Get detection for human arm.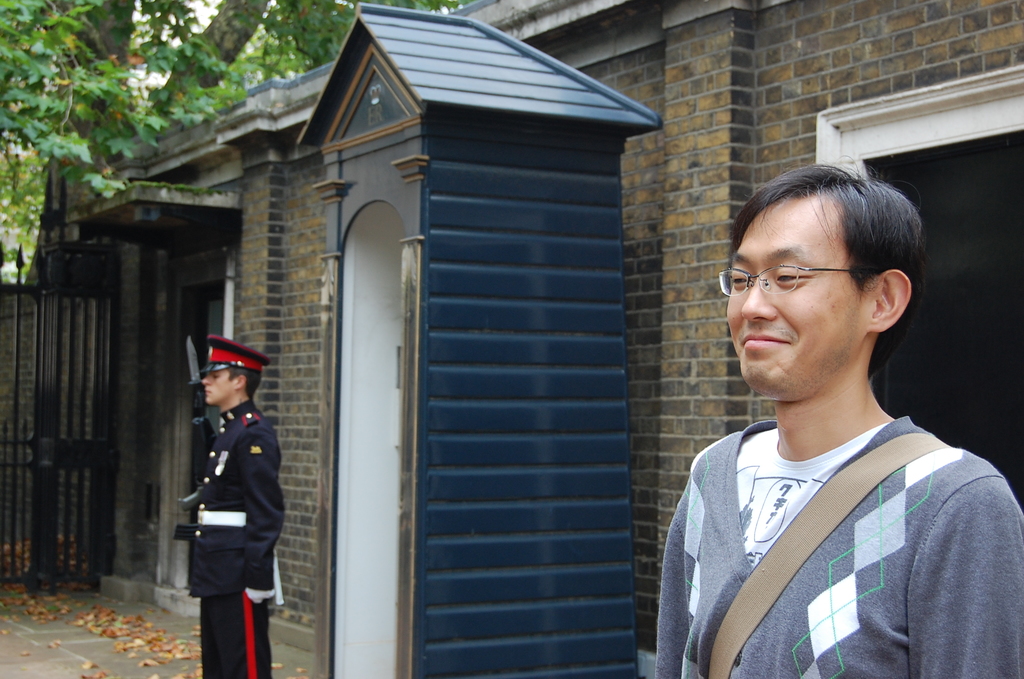
Detection: pyautogui.locateOnScreen(238, 427, 284, 603).
